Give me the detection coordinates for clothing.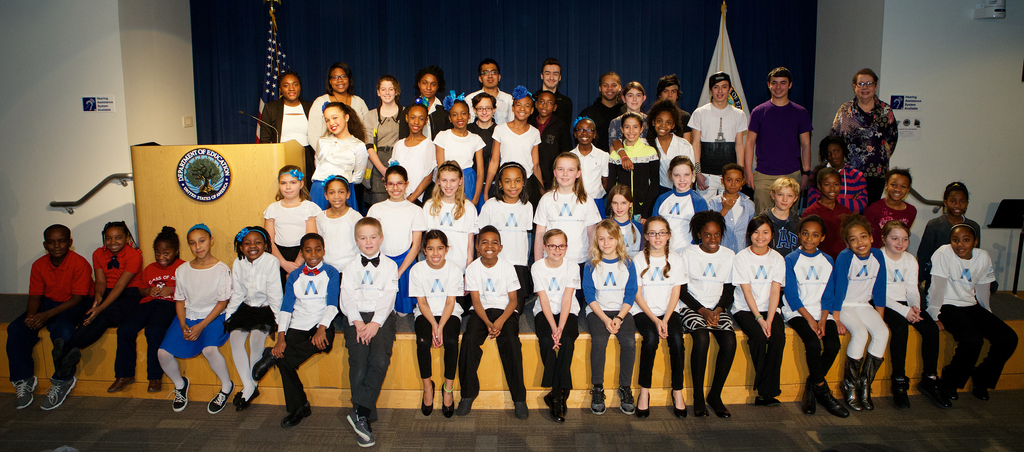
<region>877, 252, 937, 373</region>.
